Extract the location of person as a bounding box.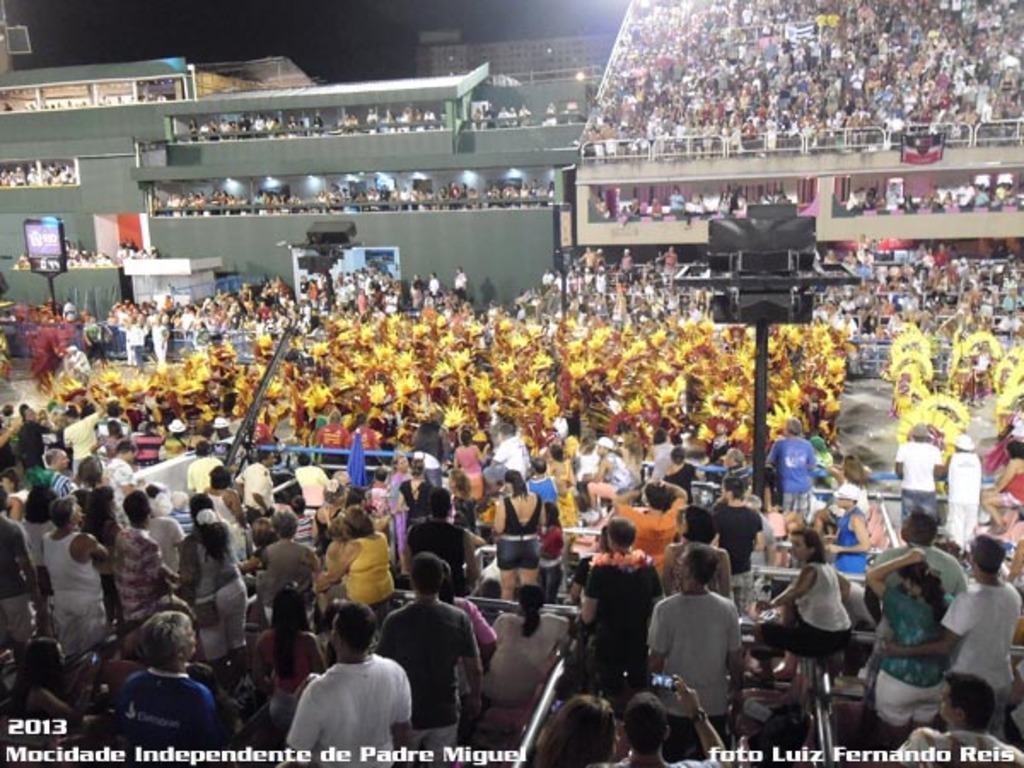
(left=410, top=273, right=425, bottom=312).
